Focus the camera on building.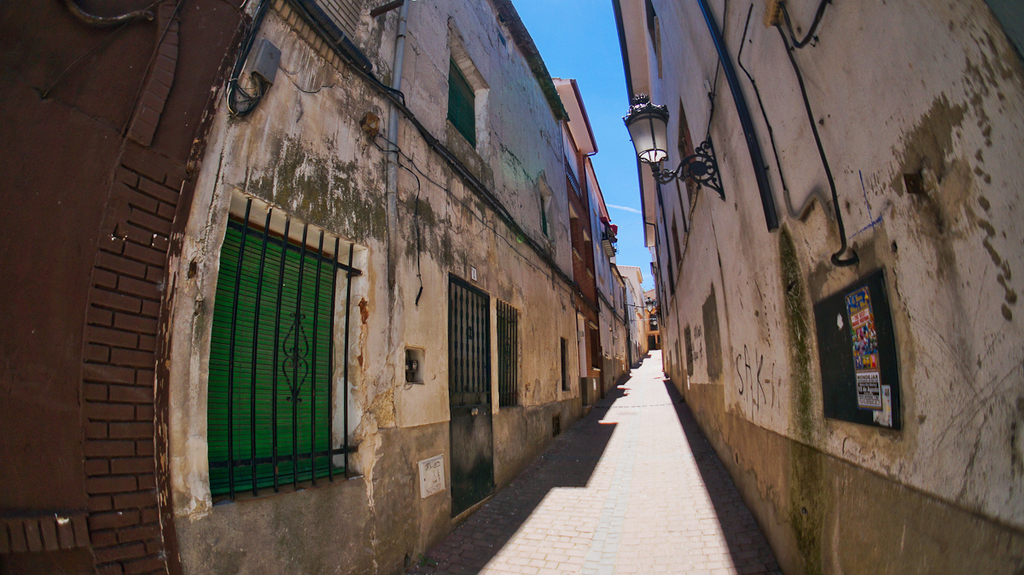
Focus region: 0:0:579:572.
